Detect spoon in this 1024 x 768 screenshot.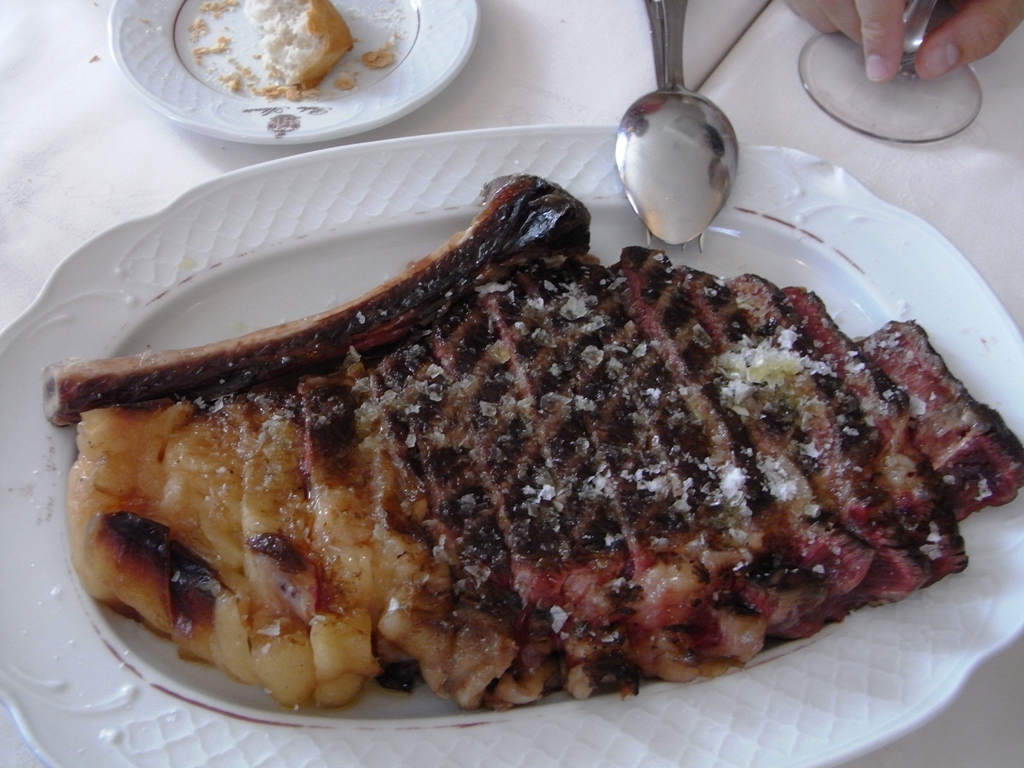
Detection: <box>613,0,740,246</box>.
